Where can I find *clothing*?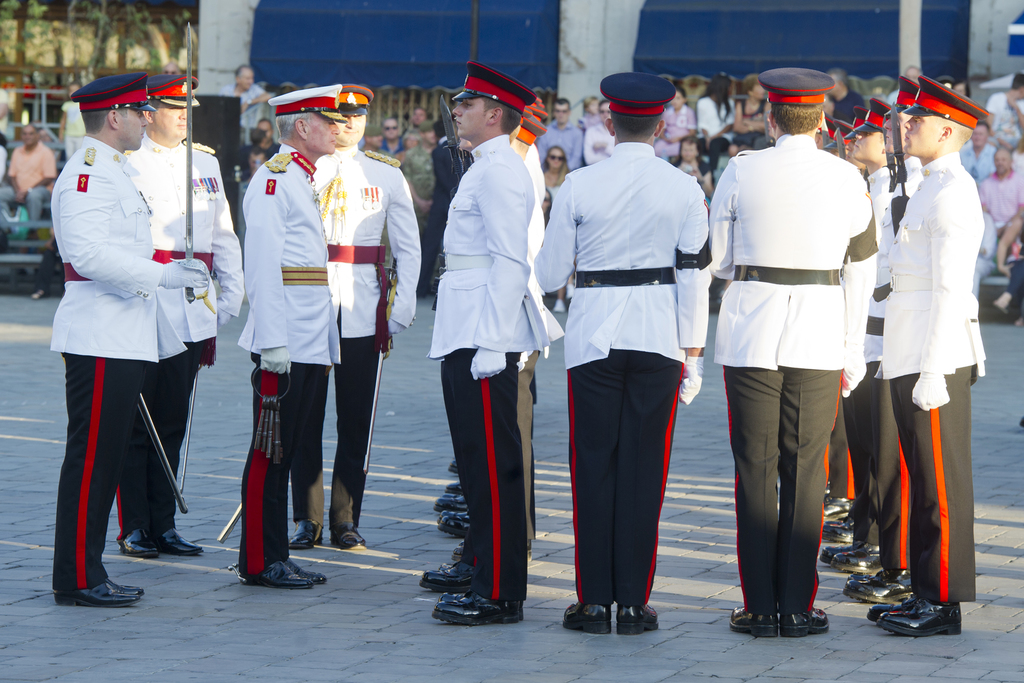
You can find it at region(109, 125, 238, 569).
